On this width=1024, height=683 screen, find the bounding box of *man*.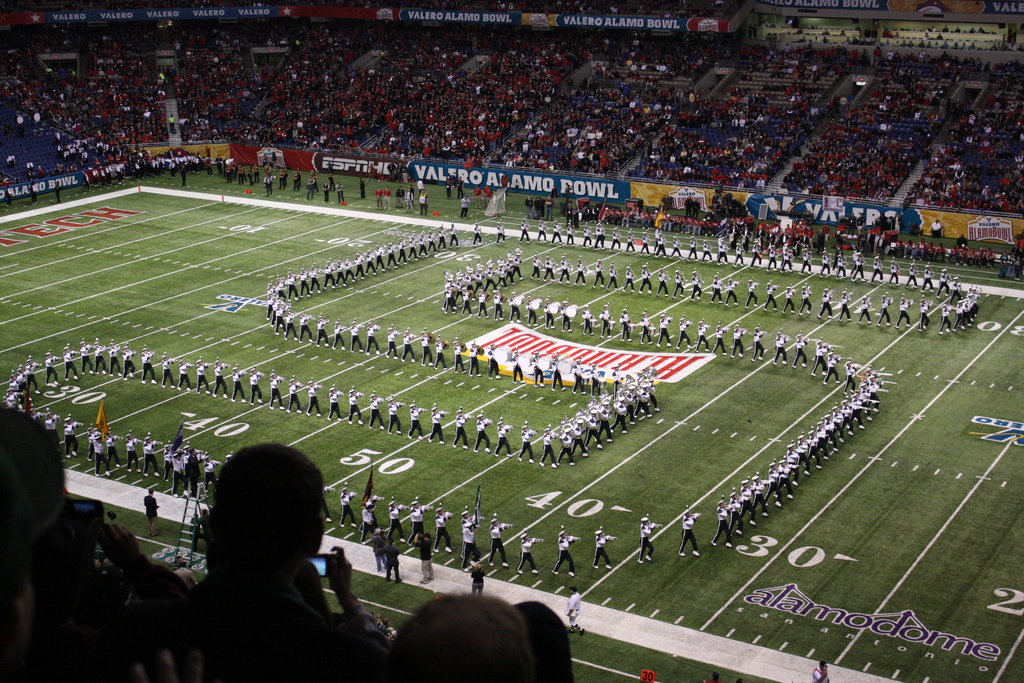
Bounding box: locate(712, 498, 735, 547).
